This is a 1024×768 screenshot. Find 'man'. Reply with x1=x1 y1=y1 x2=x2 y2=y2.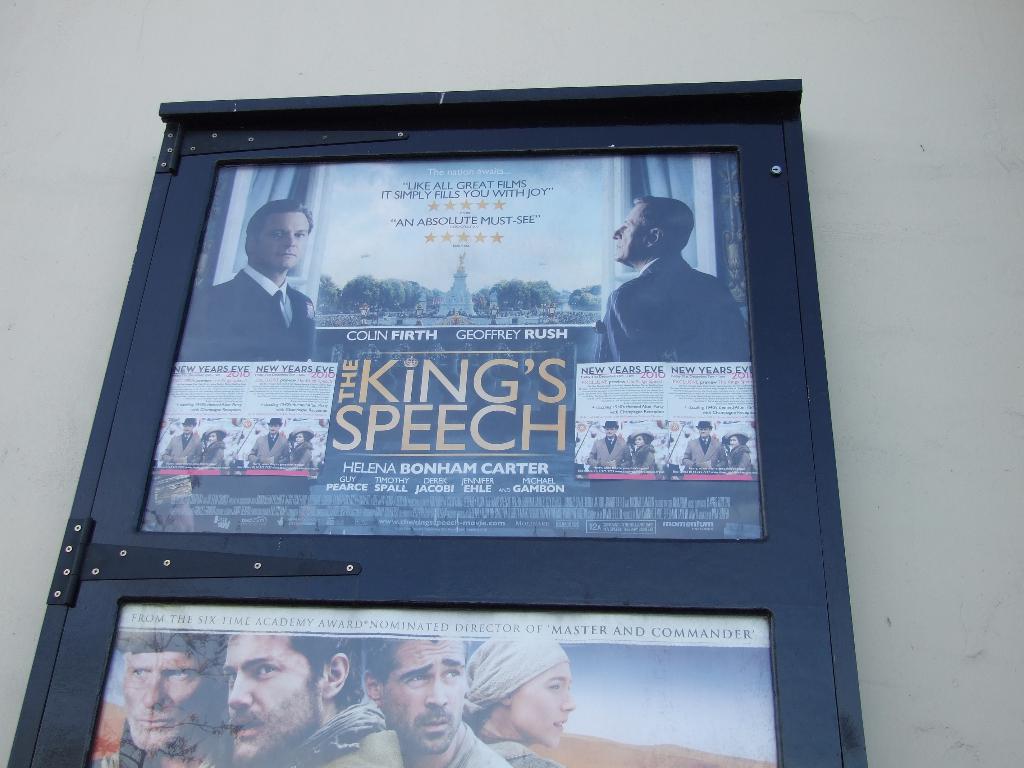
x1=586 y1=422 x2=632 y2=470.
